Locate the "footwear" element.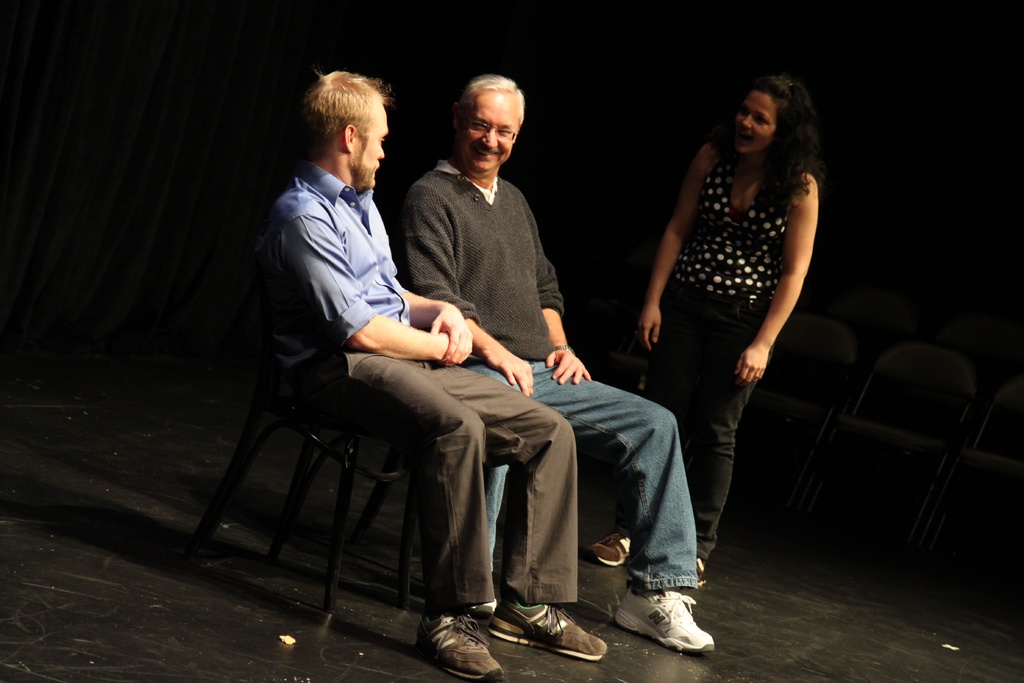
Element bbox: 622,589,710,661.
